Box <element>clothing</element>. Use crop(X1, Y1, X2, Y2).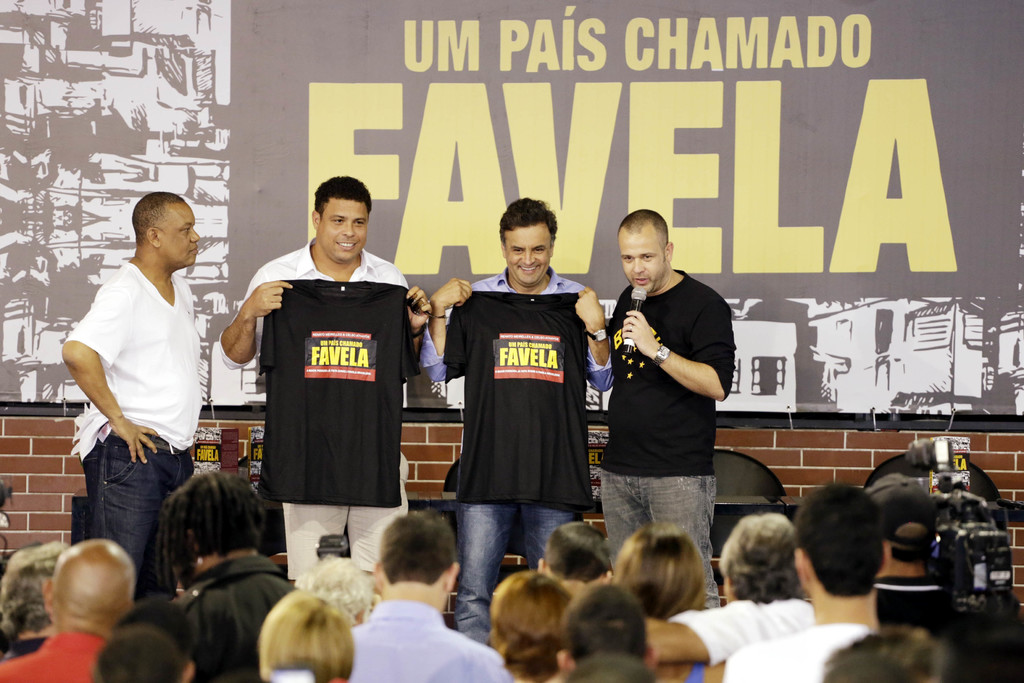
crop(217, 240, 410, 580).
